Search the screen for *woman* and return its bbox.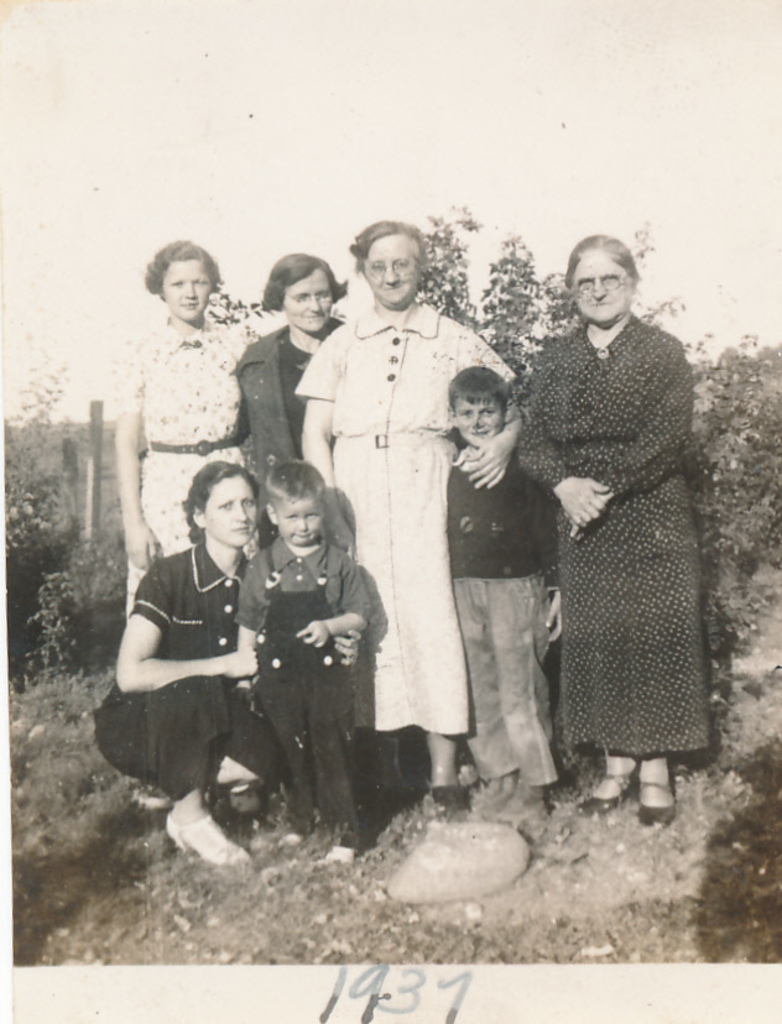
Found: <region>234, 252, 348, 548</region>.
